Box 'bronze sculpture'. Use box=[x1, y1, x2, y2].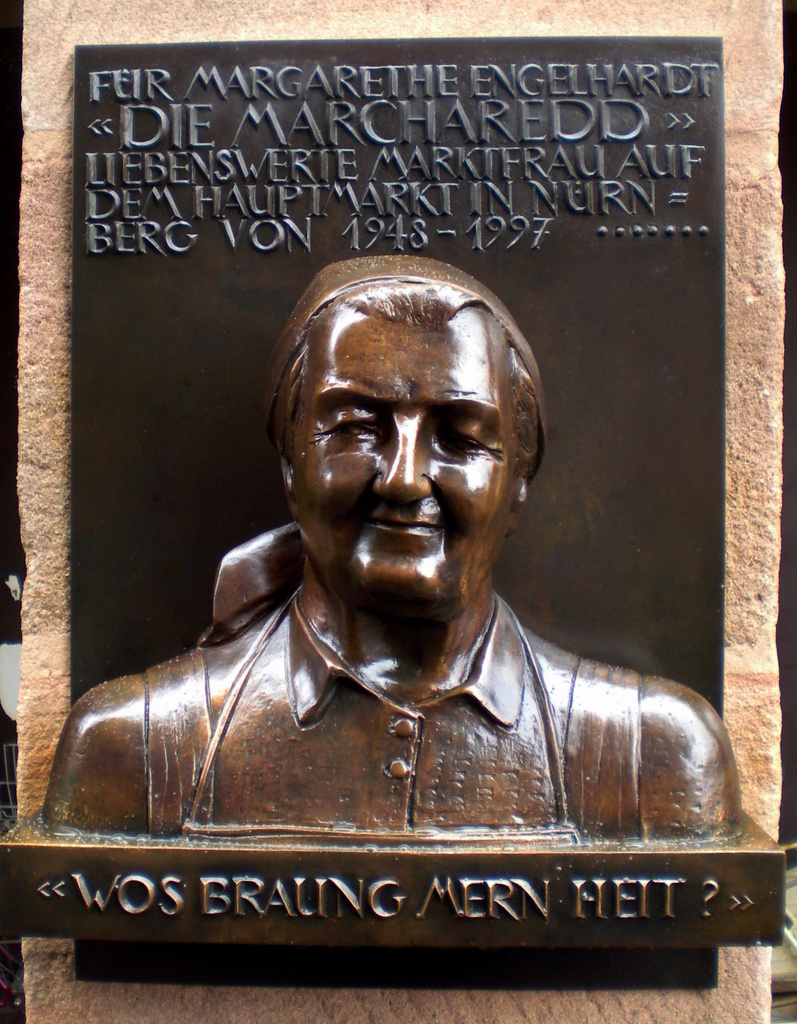
box=[44, 260, 765, 979].
